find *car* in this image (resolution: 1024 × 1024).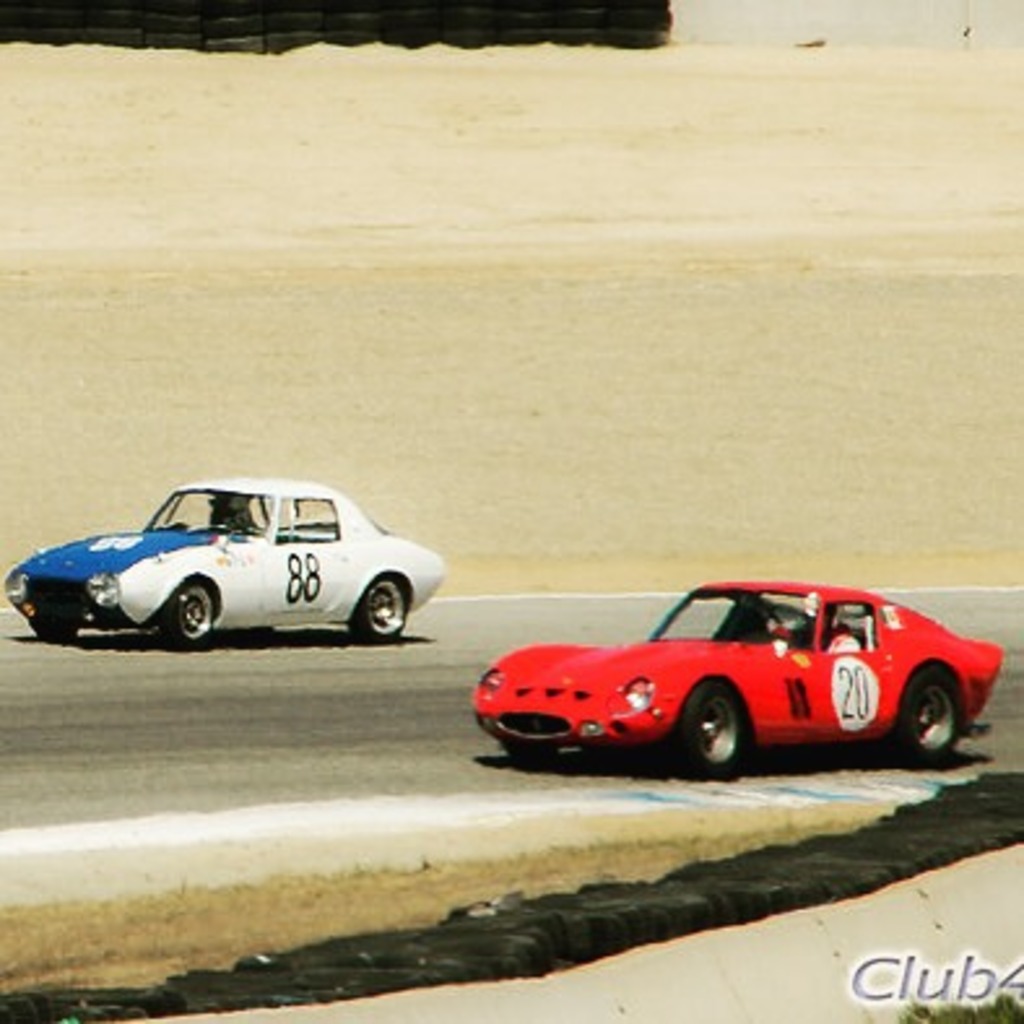
{"x1": 468, "y1": 577, "x2": 998, "y2": 772}.
